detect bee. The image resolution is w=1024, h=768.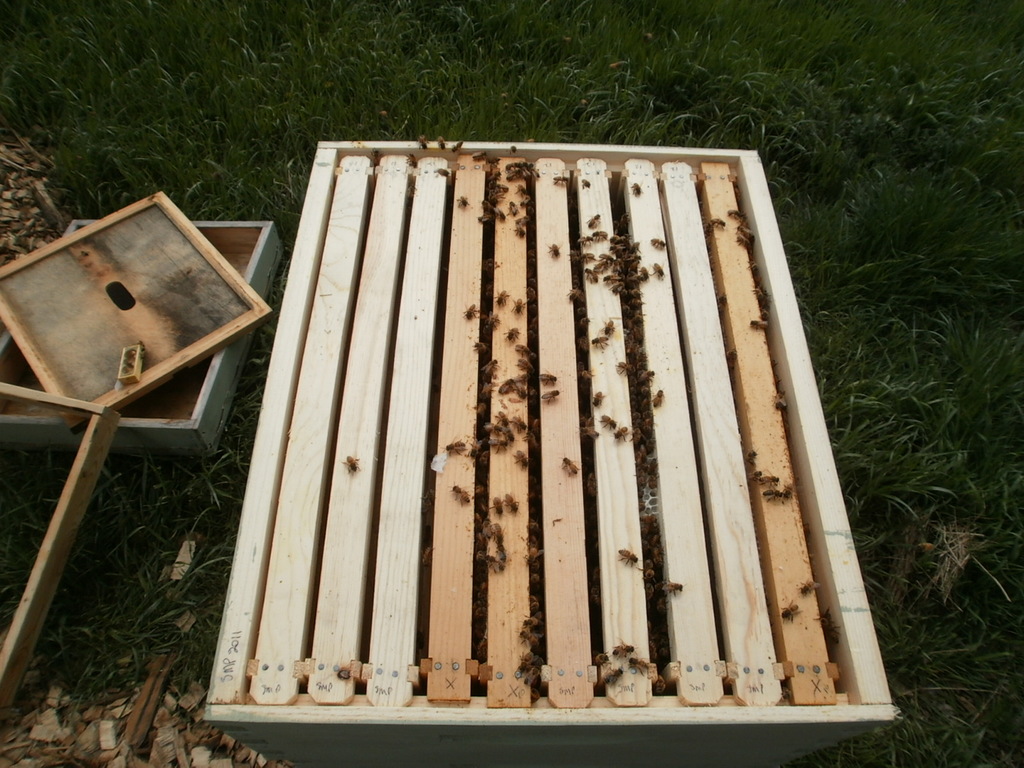
Rect(631, 179, 643, 196).
